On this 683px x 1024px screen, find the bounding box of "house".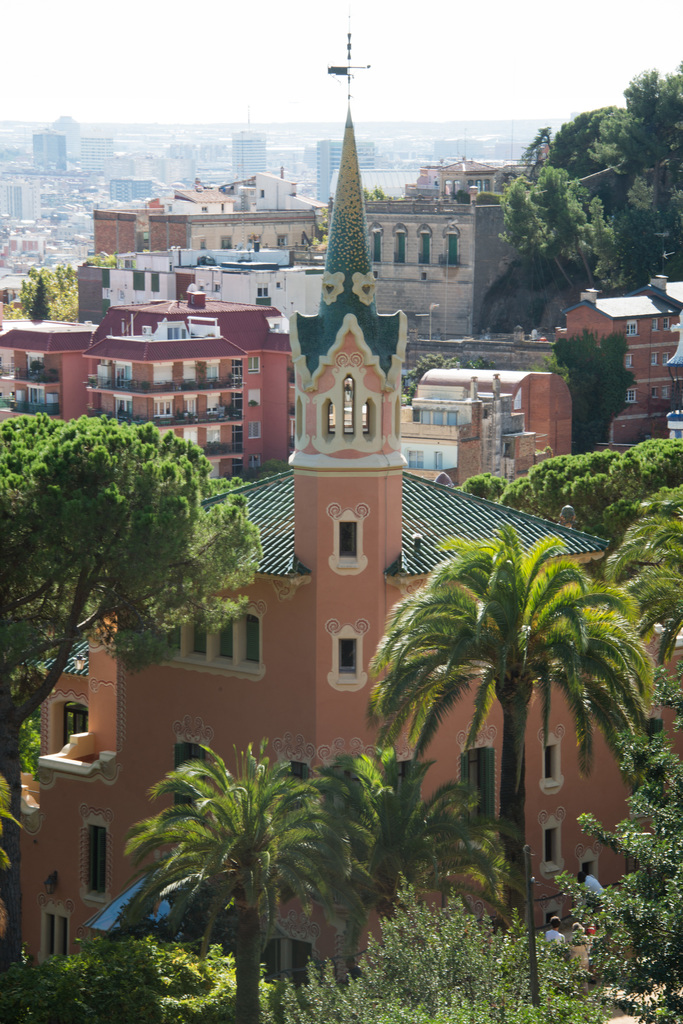
Bounding box: x1=23 y1=125 x2=65 y2=172.
